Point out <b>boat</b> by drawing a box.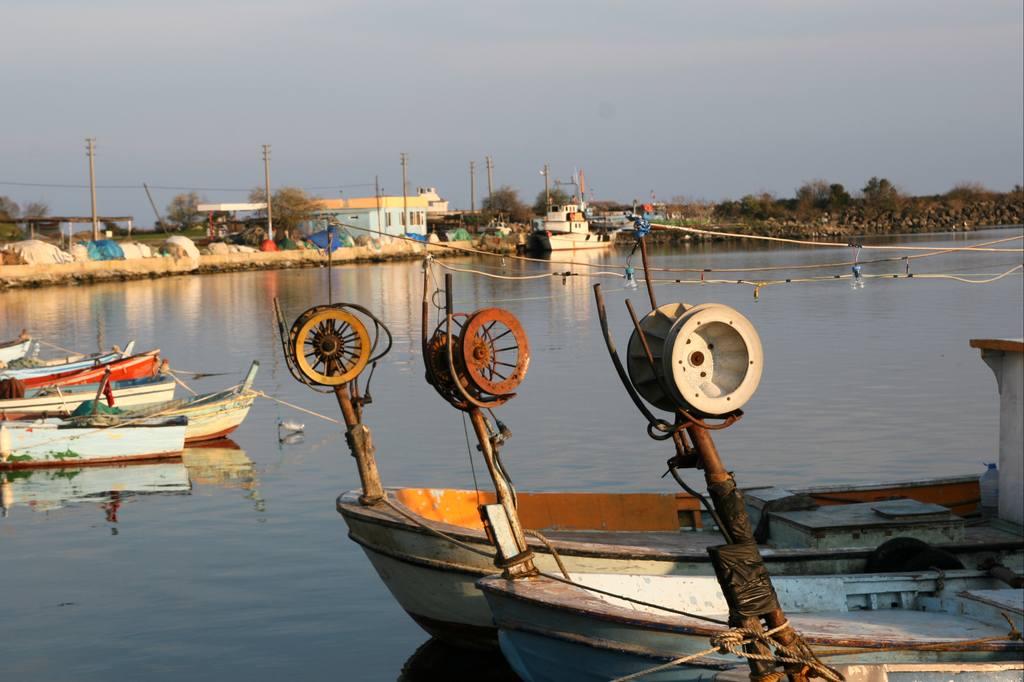
(left=3, top=369, right=184, bottom=414).
